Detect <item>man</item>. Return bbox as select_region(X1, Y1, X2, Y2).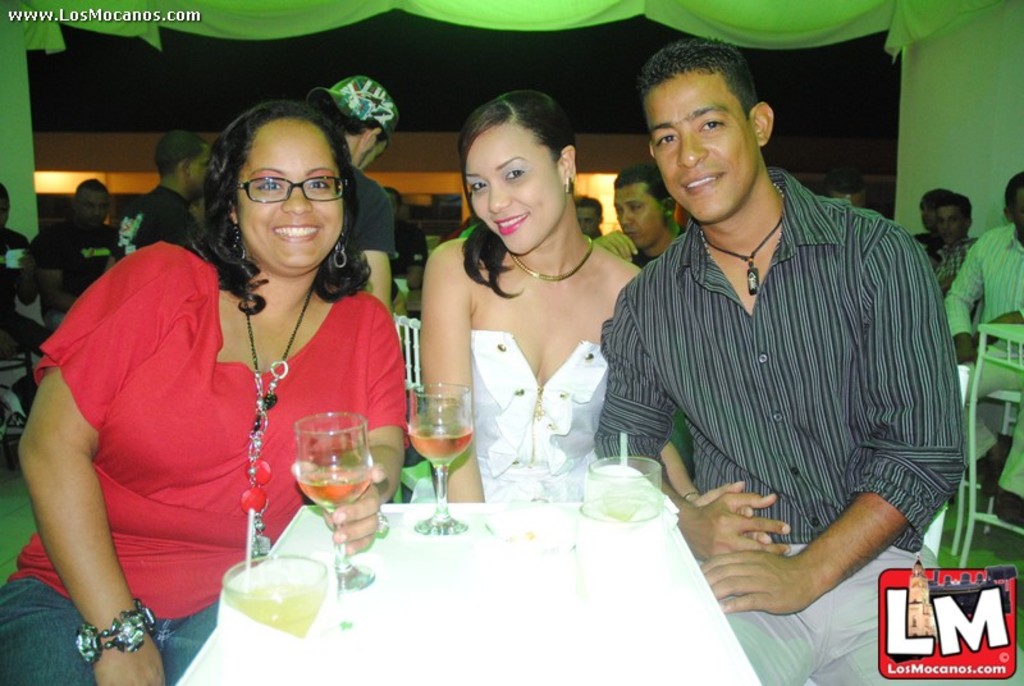
select_region(387, 180, 431, 328).
